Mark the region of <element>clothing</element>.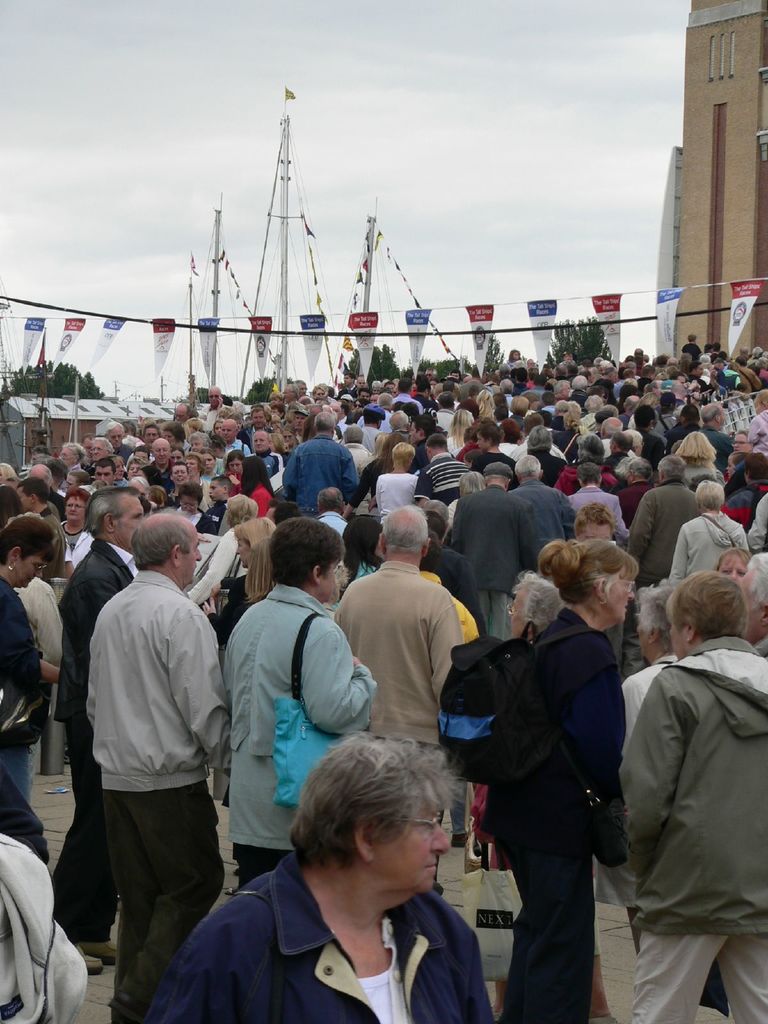
Region: bbox=[14, 554, 70, 774].
